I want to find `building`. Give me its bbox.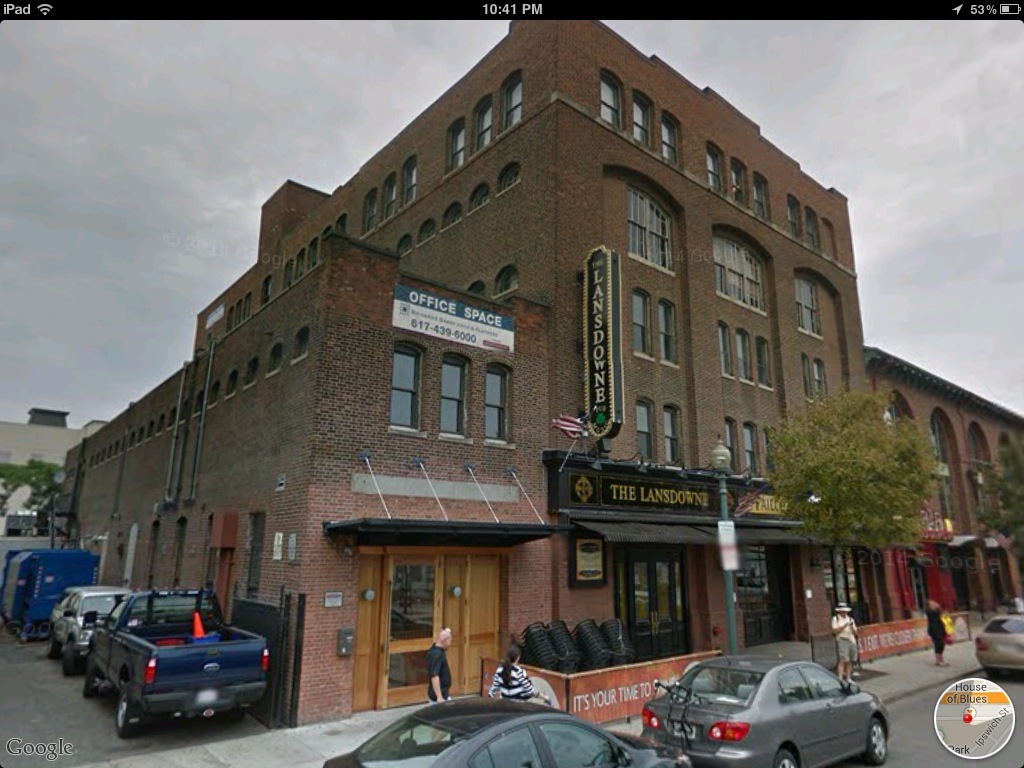
[x1=62, y1=17, x2=849, y2=728].
